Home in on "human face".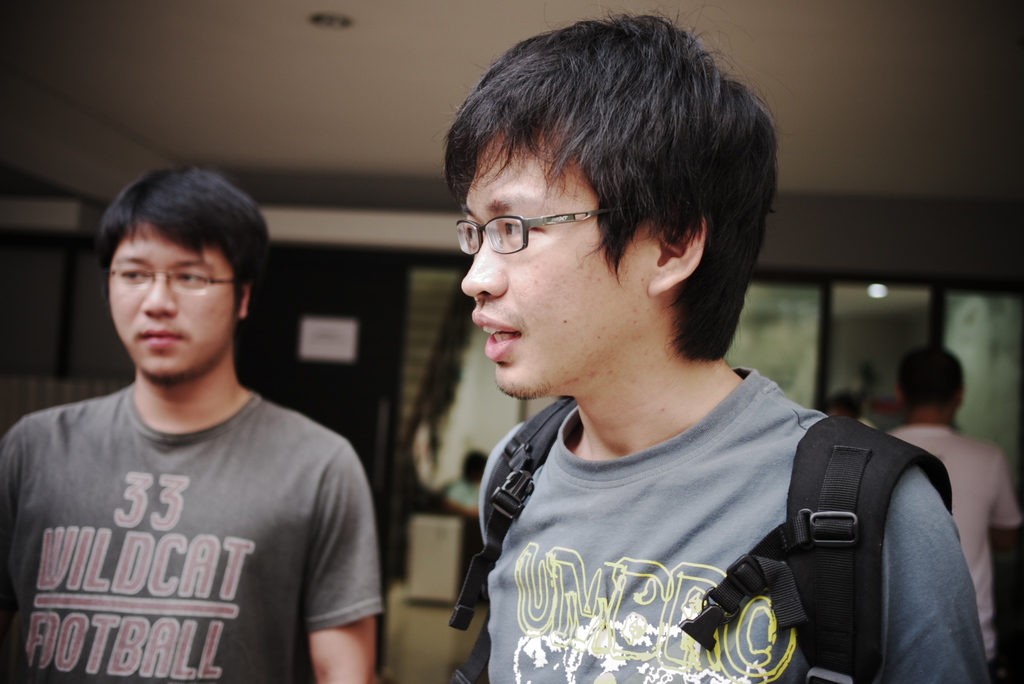
Homed in at detection(462, 120, 660, 401).
